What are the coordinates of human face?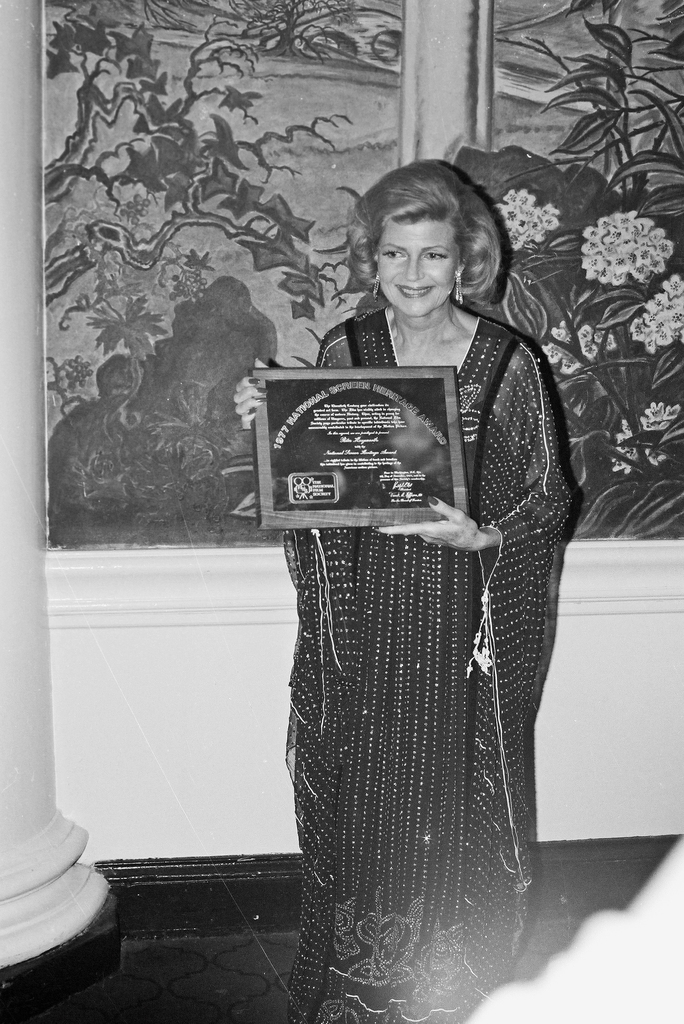
box(377, 216, 464, 317).
